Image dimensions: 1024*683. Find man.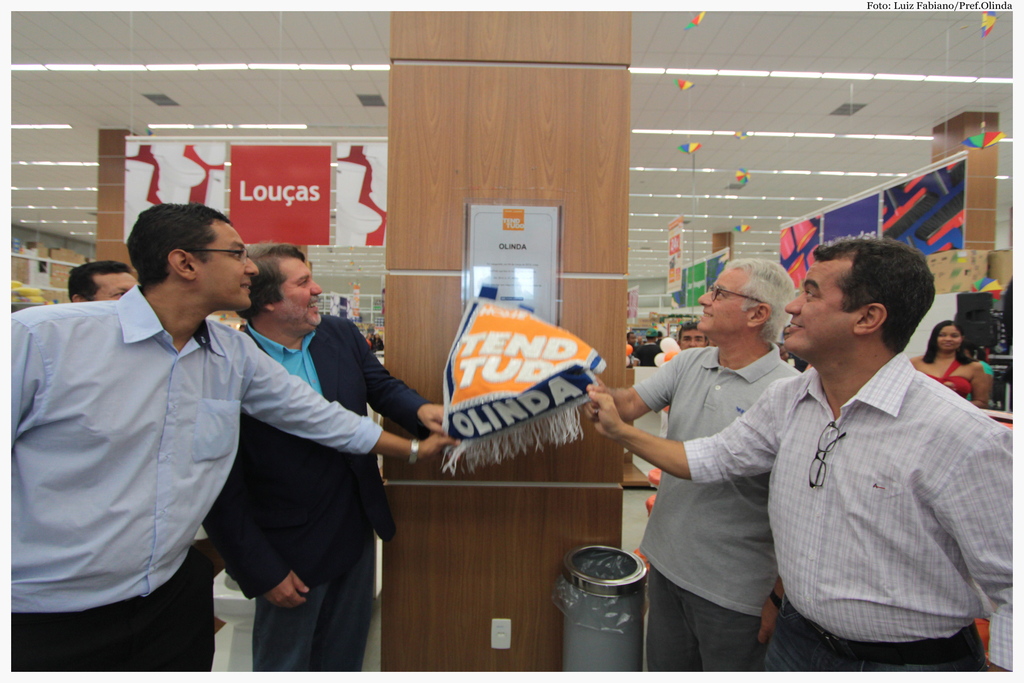
{"left": 684, "top": 327, "right": 703, "bottom": 352}.
